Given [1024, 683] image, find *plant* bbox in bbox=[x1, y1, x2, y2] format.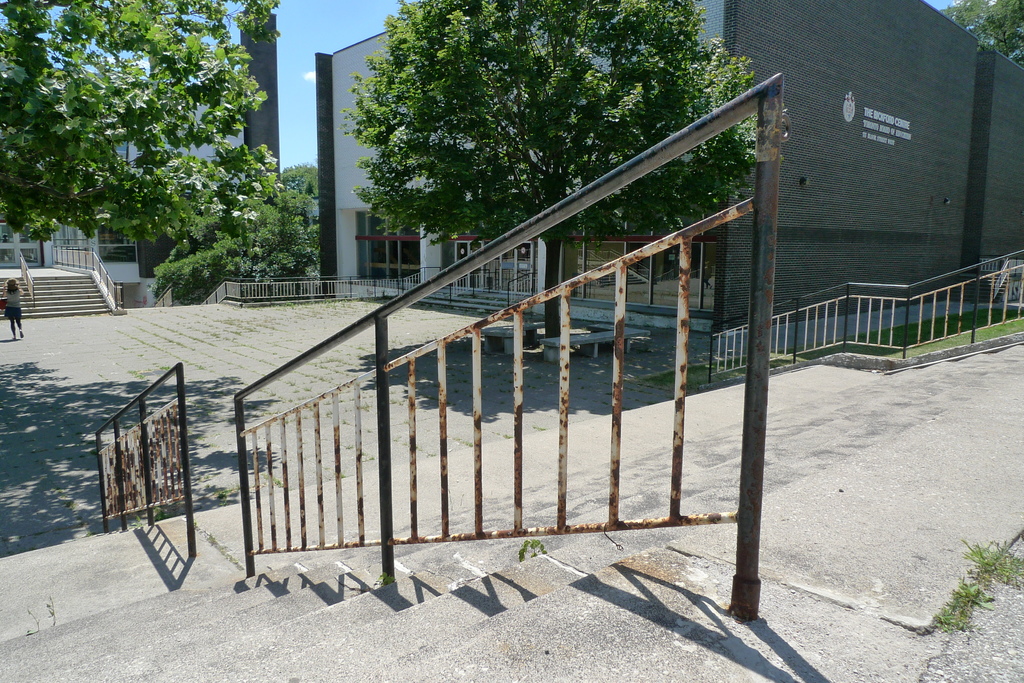
bbox=[575, 374, 586, 382].
